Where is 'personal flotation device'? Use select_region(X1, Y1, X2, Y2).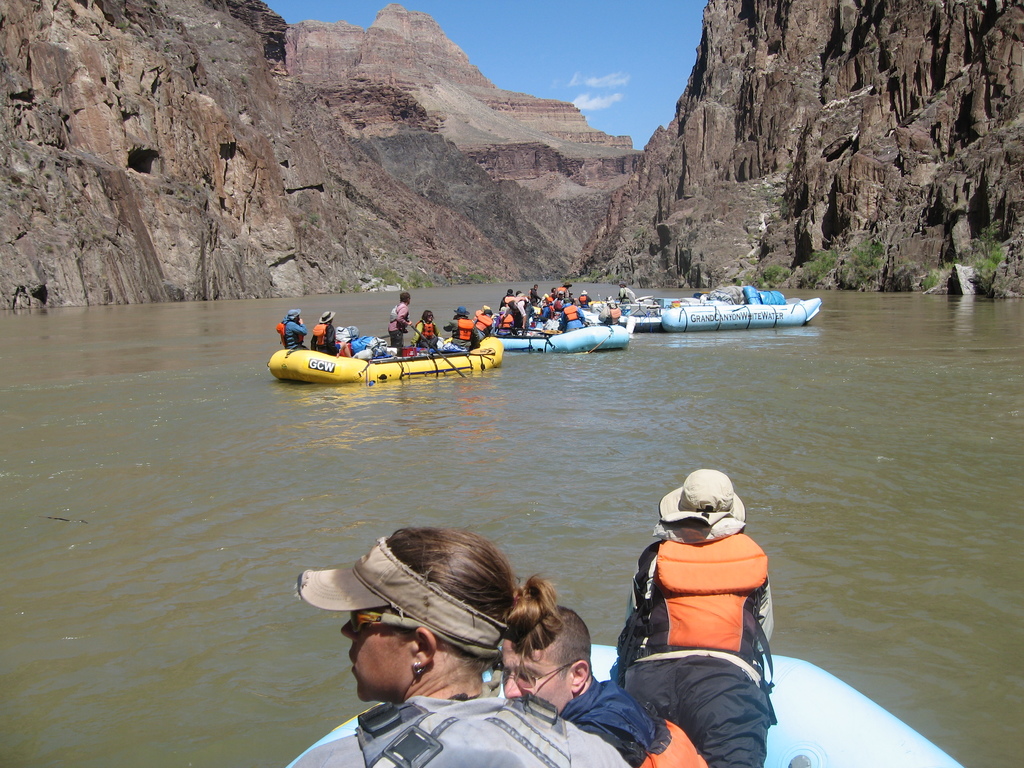
select_region(546, 679, 706, 767).
